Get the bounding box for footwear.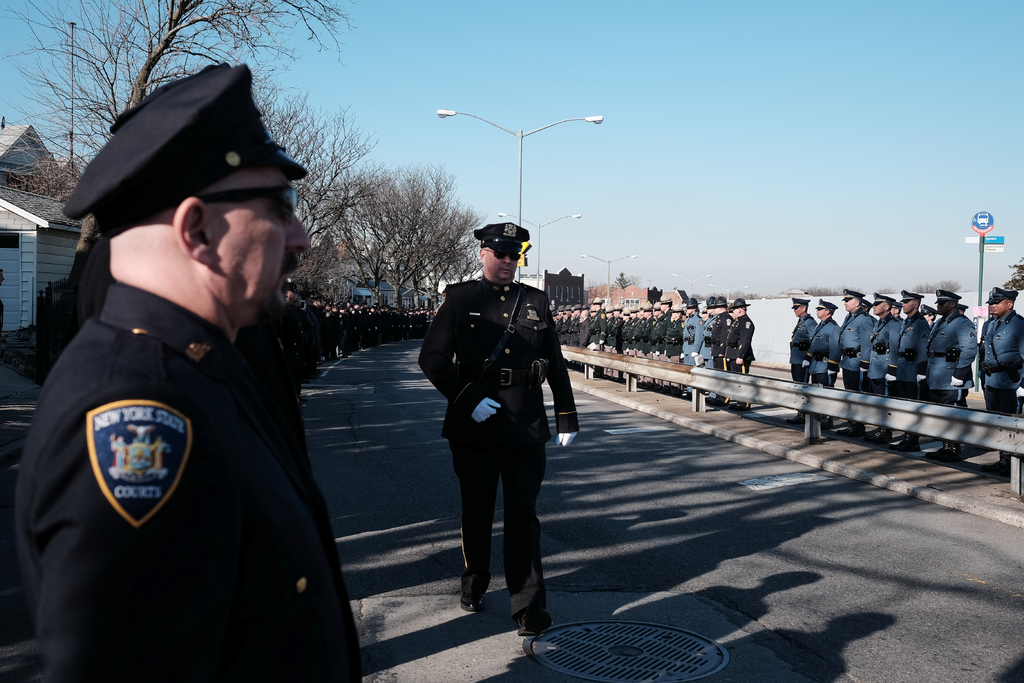
(left=516, top=607, right=551, bottom=638).
